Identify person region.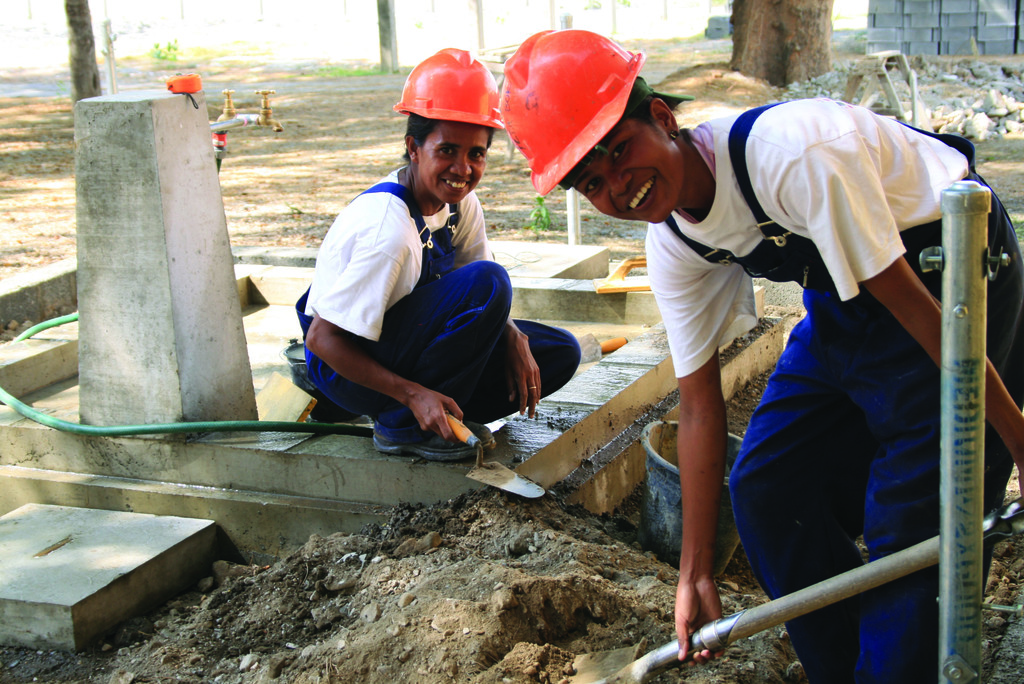
Region: rect(285, 45, 582, 457).
